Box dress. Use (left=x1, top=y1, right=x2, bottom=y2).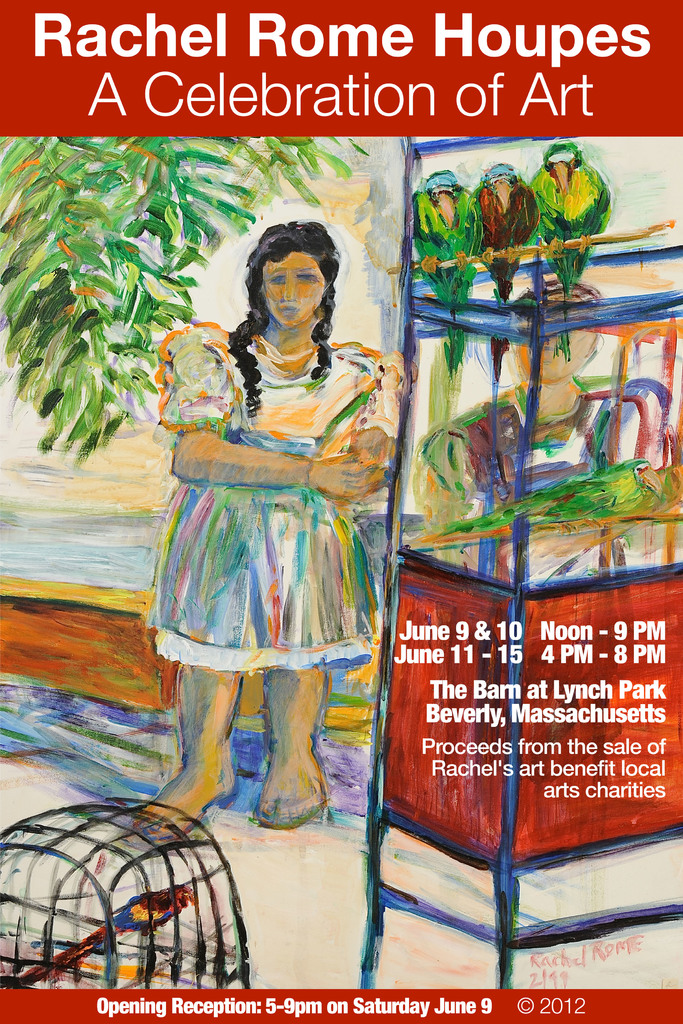
(left=147, top=323, right=402, bottom=672).
